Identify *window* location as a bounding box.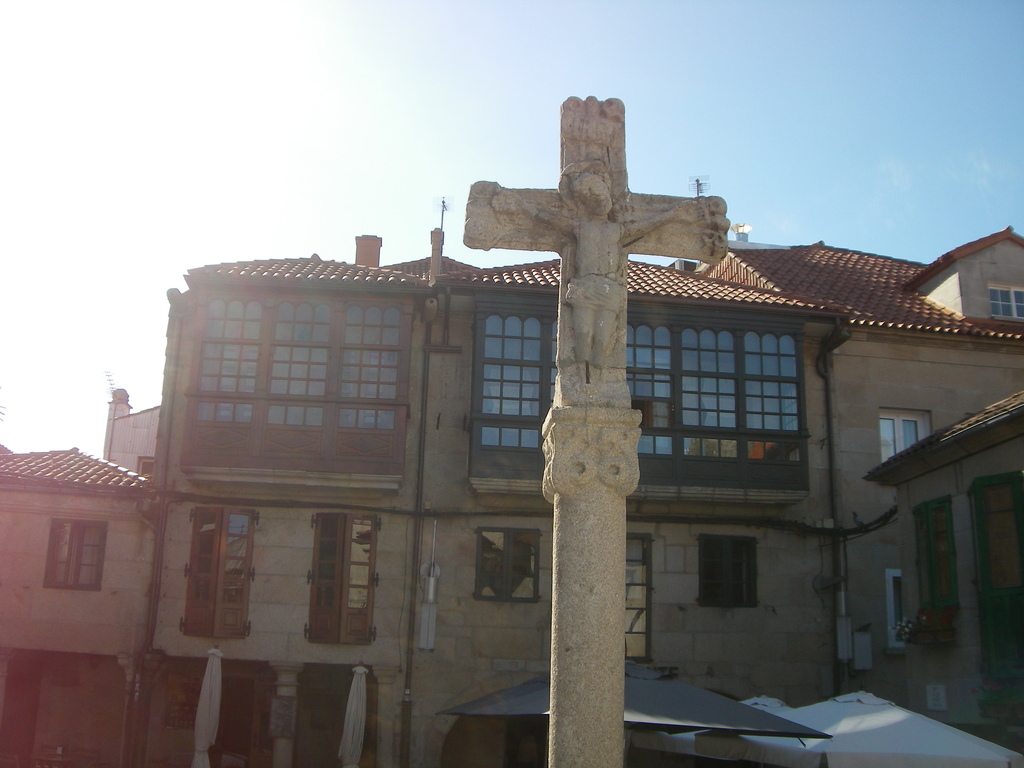
Rect(880, 408, 930, 463).
